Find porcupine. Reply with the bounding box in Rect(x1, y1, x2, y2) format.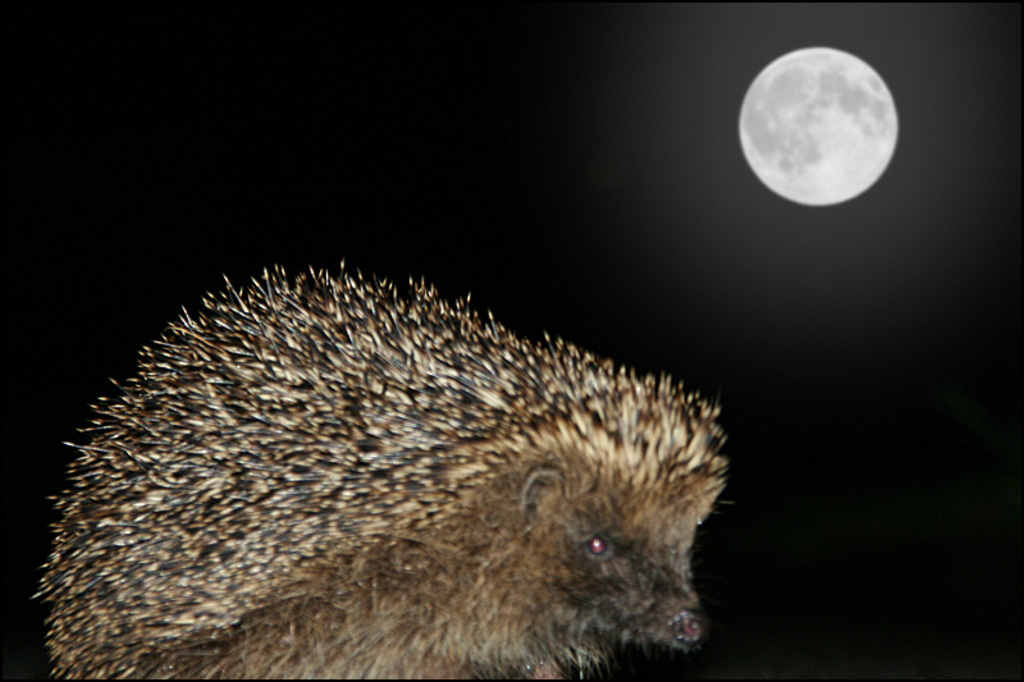
Rect(32, 266, 732, 681).
